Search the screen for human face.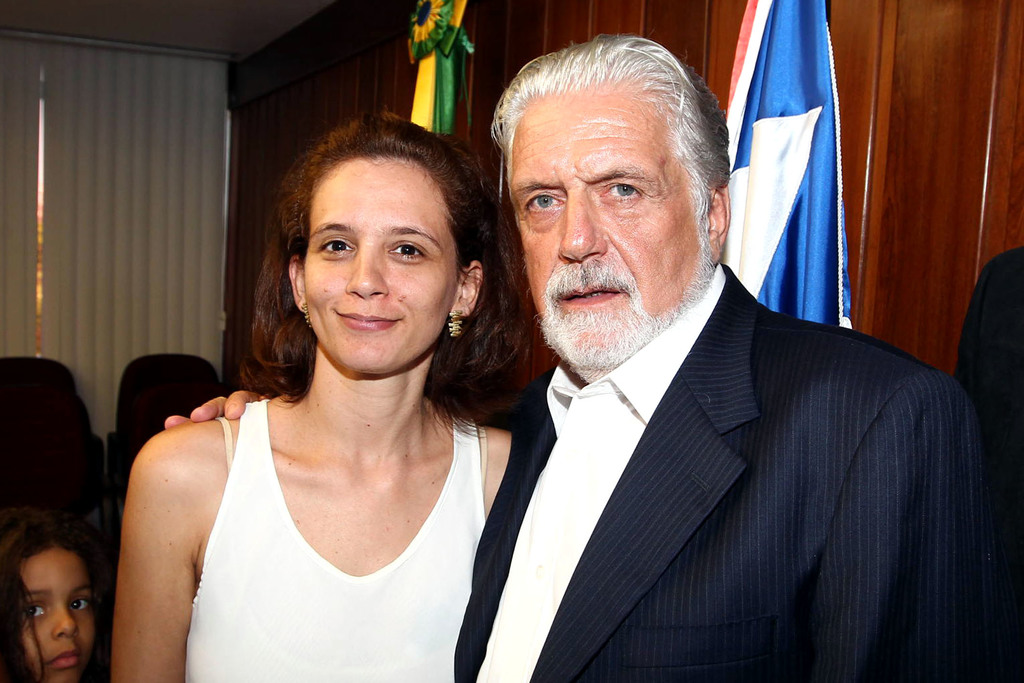
Found at bbox(18, 550, 97, 682).
